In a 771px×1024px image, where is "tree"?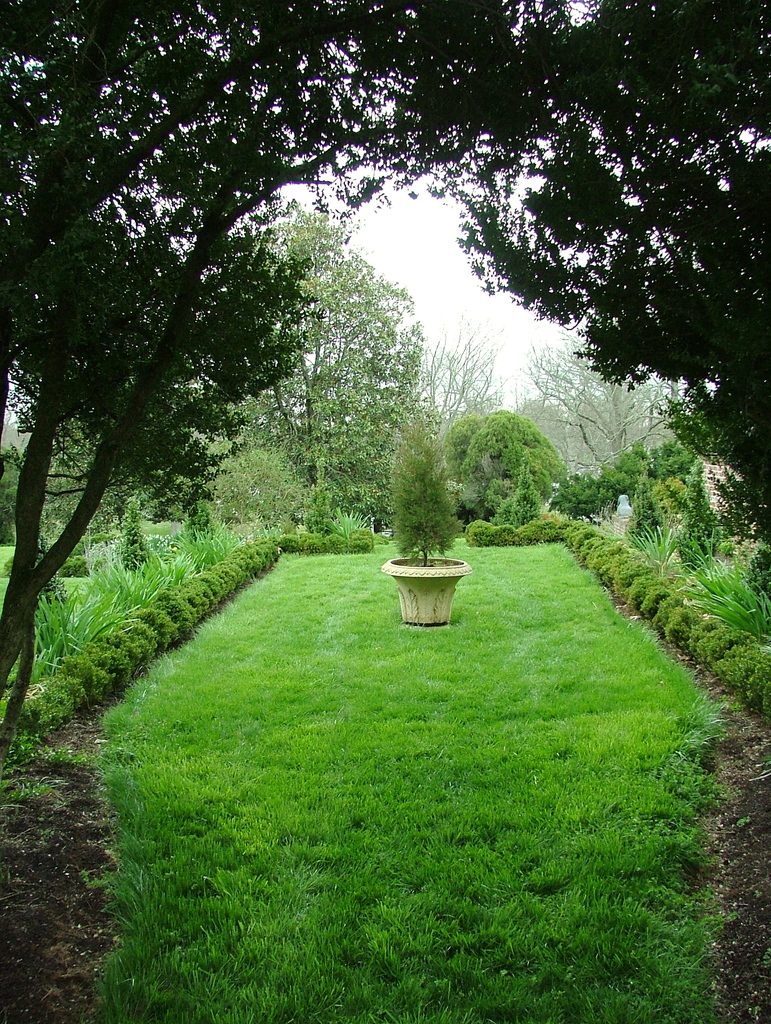
crop(0, 0, 435, 773).
